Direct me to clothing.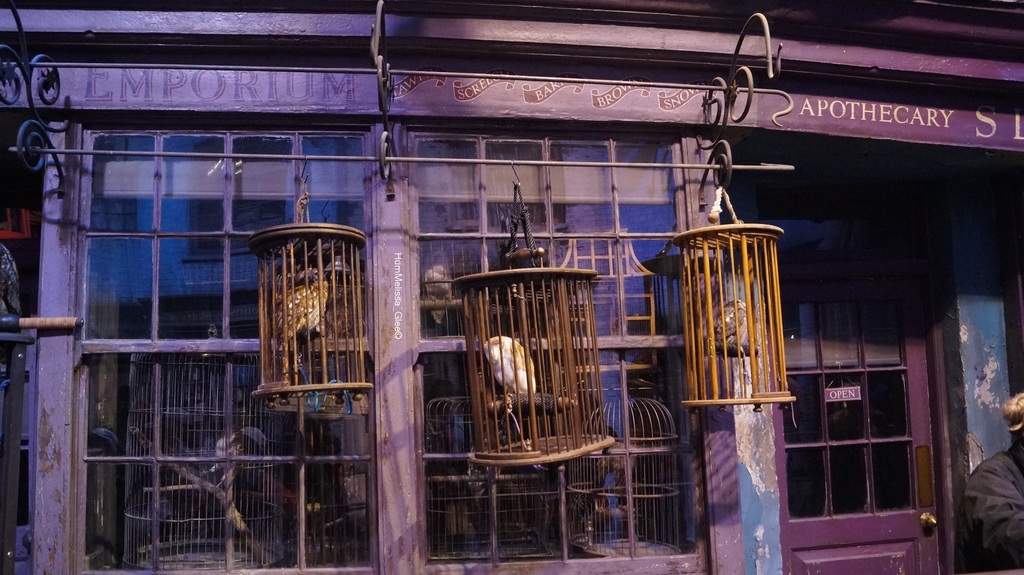
Direction: left=959, top=439, right=1023, bottom=558.
